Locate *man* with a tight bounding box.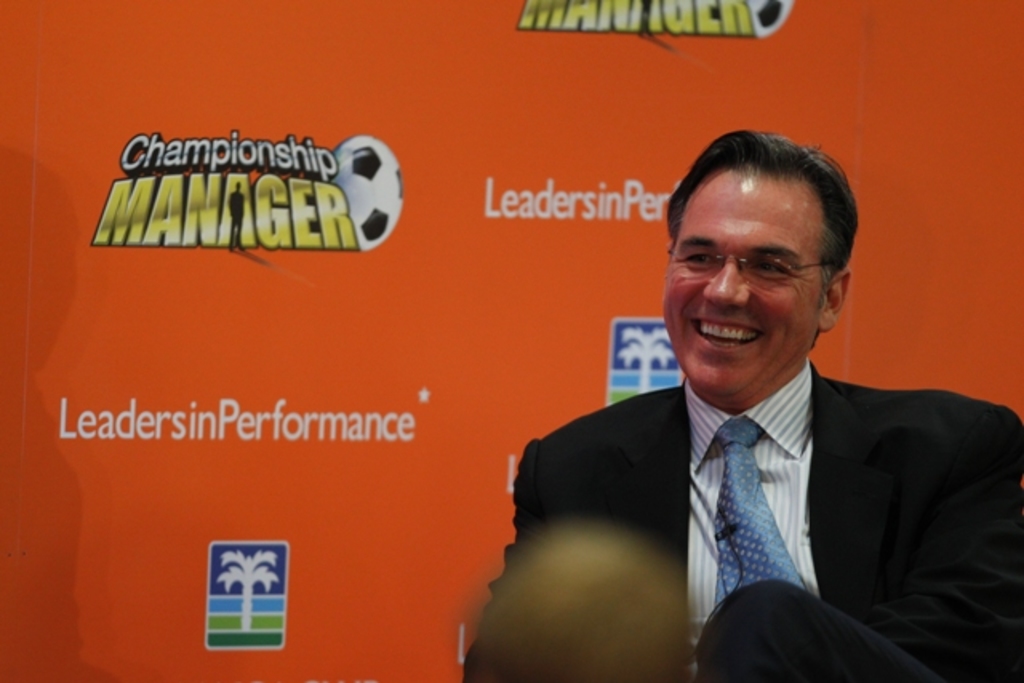
{"left": 488, "top": 157, "right": 1005, "bottom": 665}.
